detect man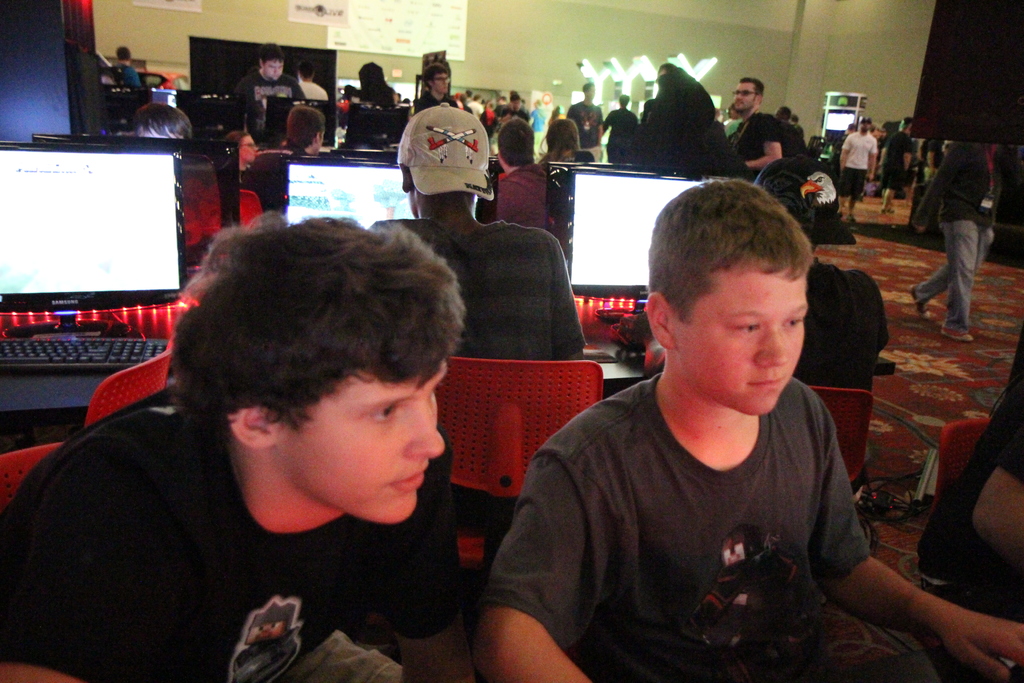
{"left": 836, "top": 115, "right": 876, "bottom": 219}
